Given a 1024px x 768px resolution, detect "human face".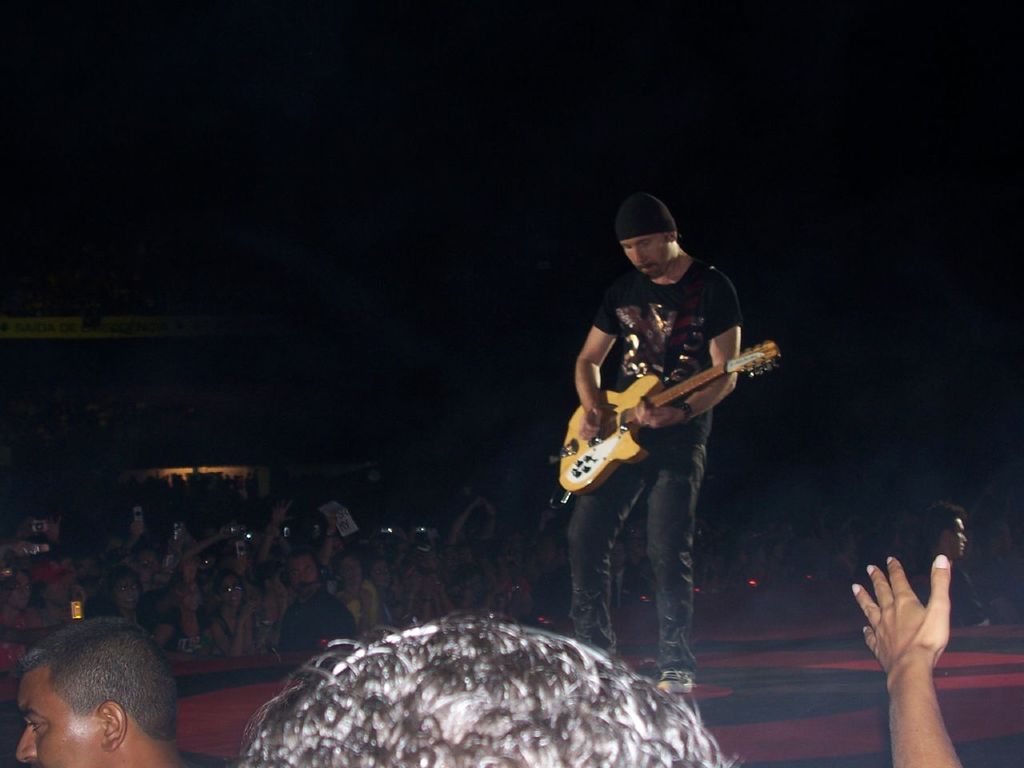
select_region(119, 575, 141, 610).
